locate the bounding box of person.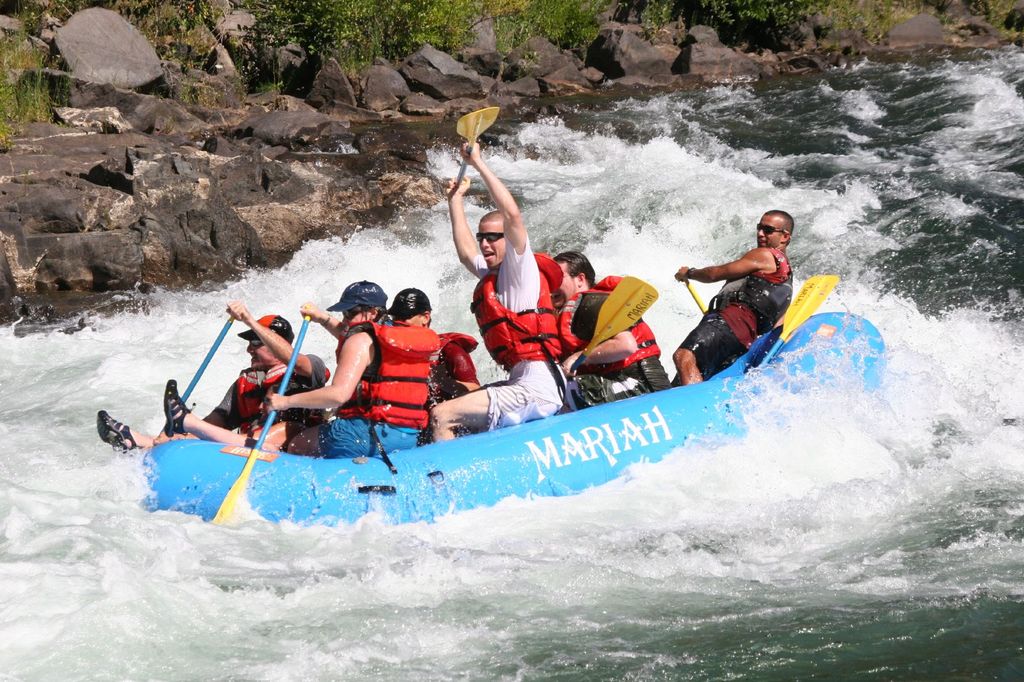
Bounding box: <region>671, 203, 796, 390</region>.
